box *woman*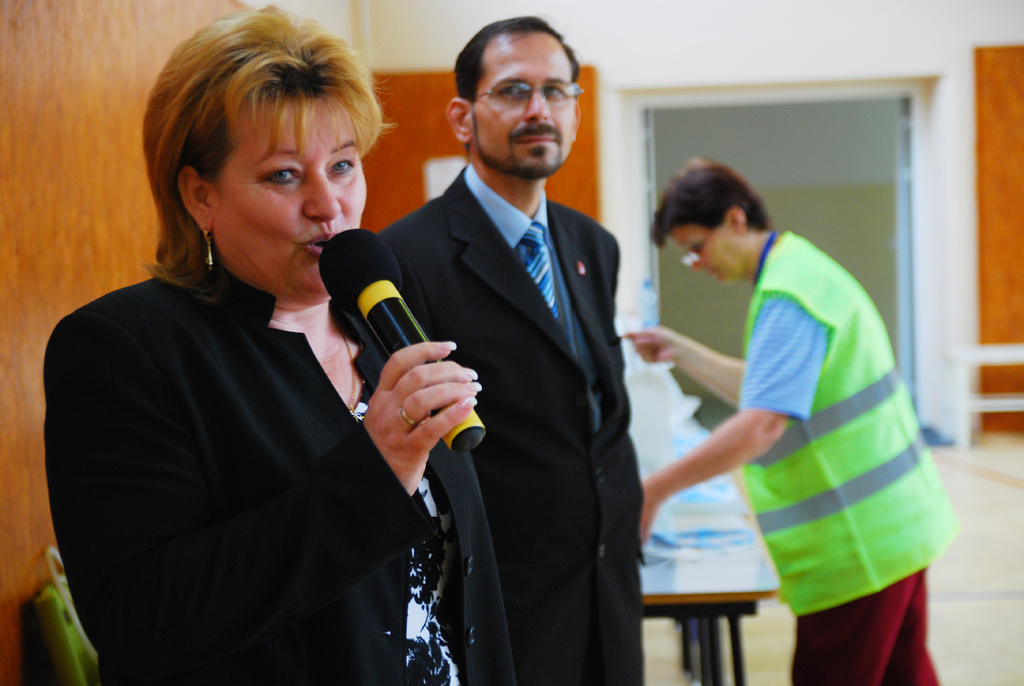
[left=611, top=150, right=961, bottom=685]
